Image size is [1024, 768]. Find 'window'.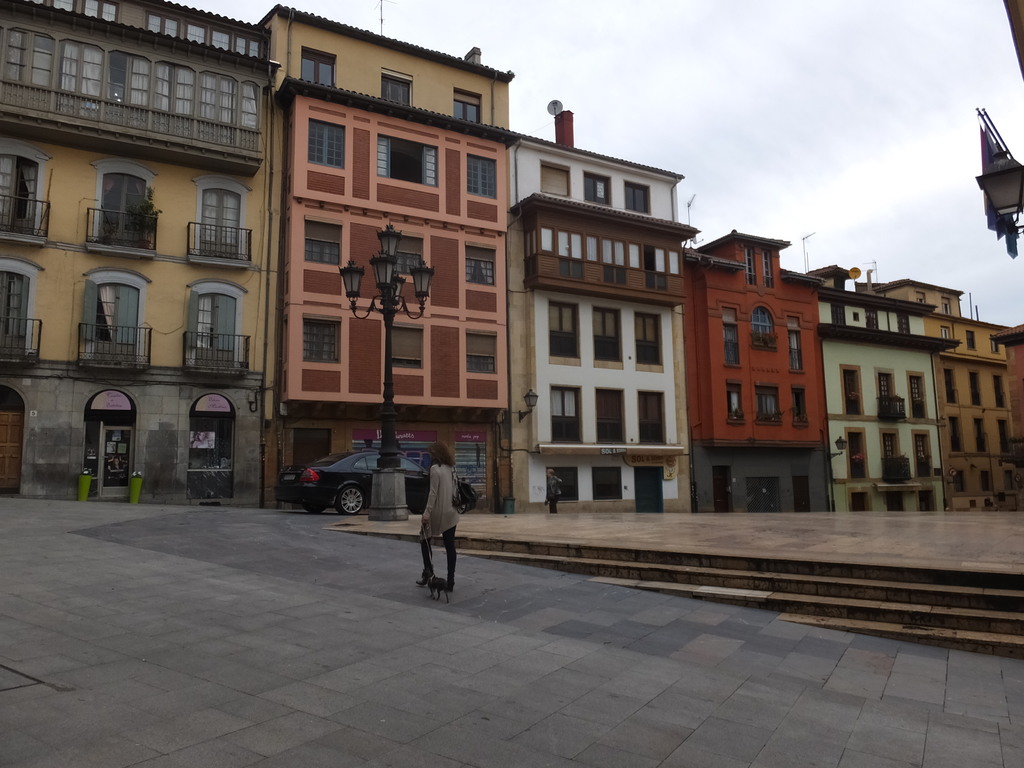
x1=376, y1=69, x2=413, y2=108.
